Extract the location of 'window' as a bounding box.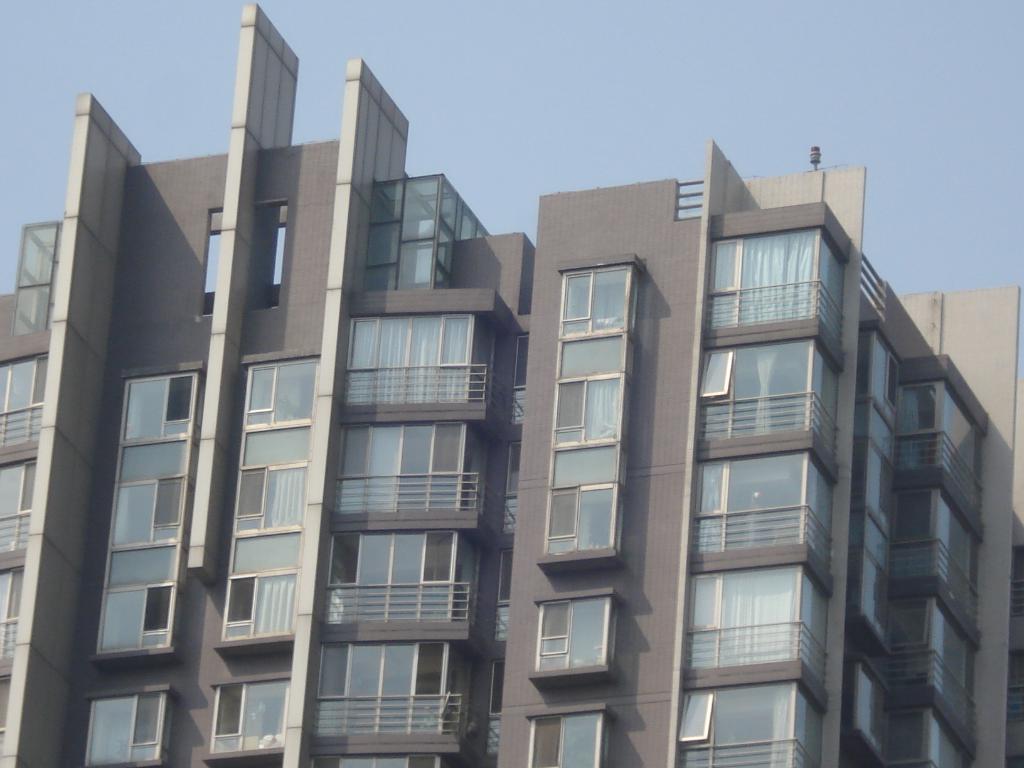
bbox(846, 652, 897, 767).
